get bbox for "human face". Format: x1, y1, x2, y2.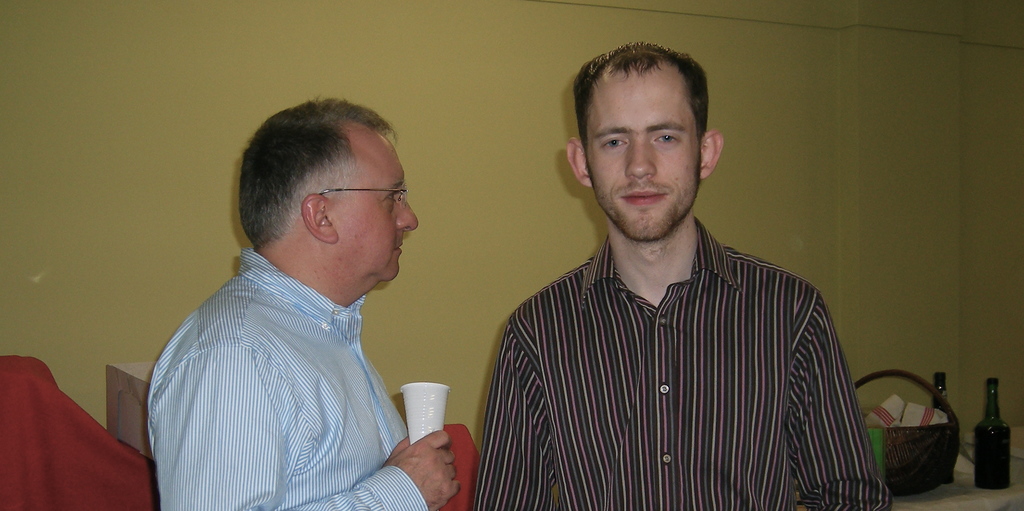
335, 137, 417, 284.
